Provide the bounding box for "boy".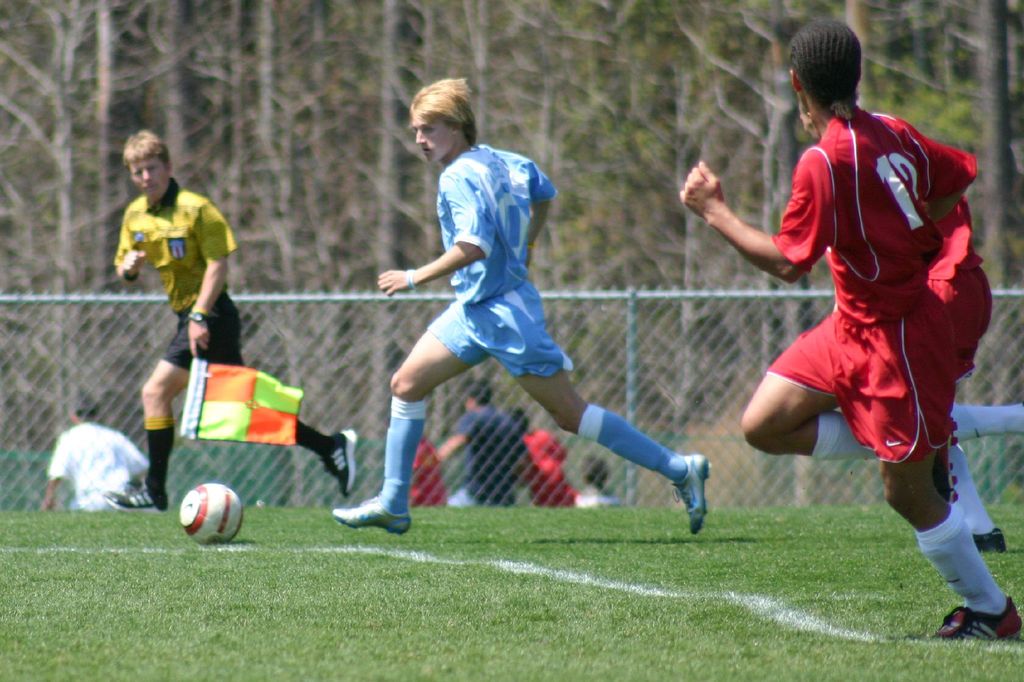
324, 78, 726, 536.
